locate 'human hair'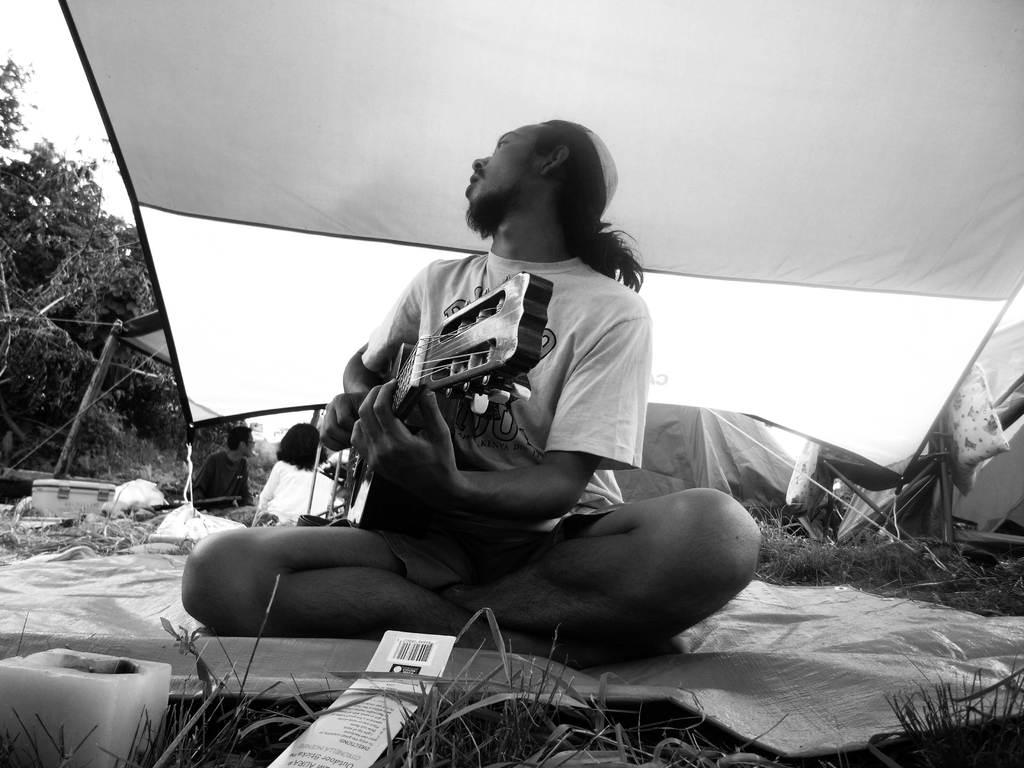
(left=228, top=429, right=246, bottom=450)
